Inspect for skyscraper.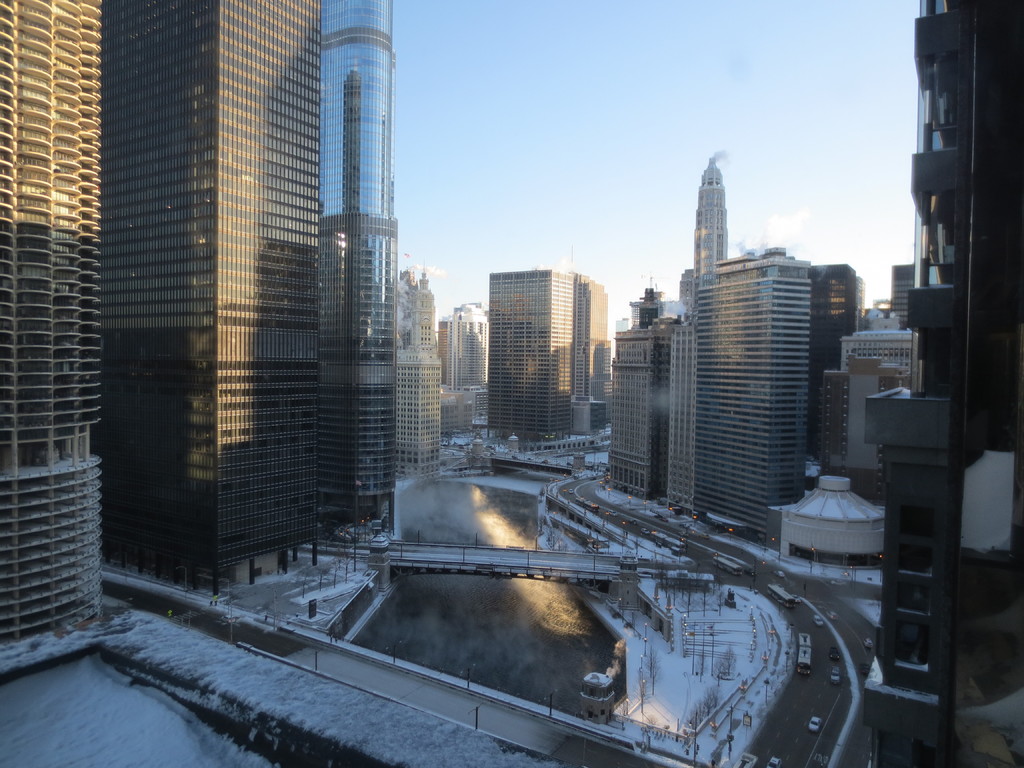
Inspection: bbox(109, 0, 334, 598).
